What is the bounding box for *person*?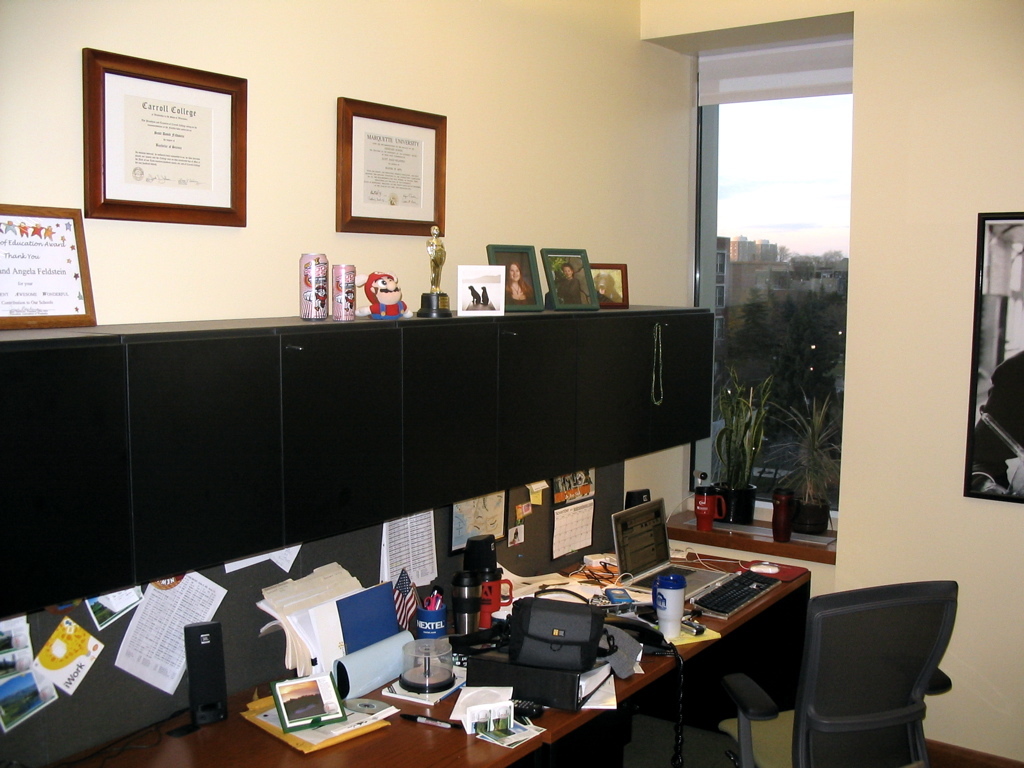
locate(557, 260, 588, 307).
